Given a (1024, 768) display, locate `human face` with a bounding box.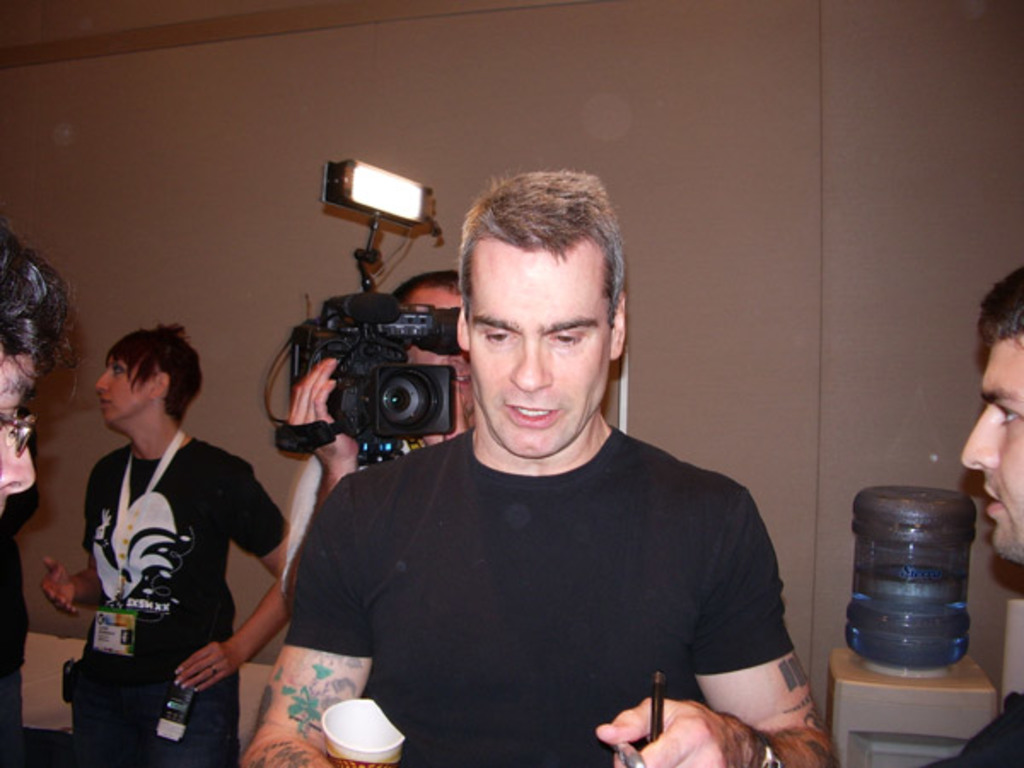
Located: <region>92, 345, 152, 428</region>.
